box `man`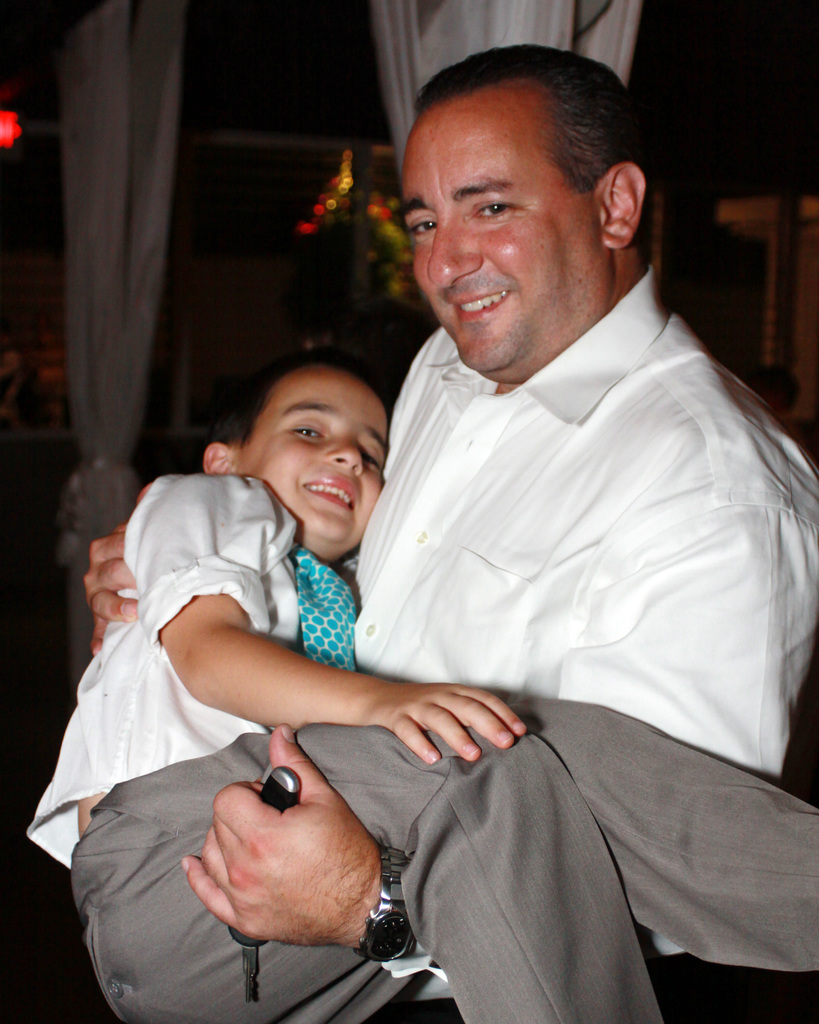
<bbox>235, 18, 790, 1005</bbox>
